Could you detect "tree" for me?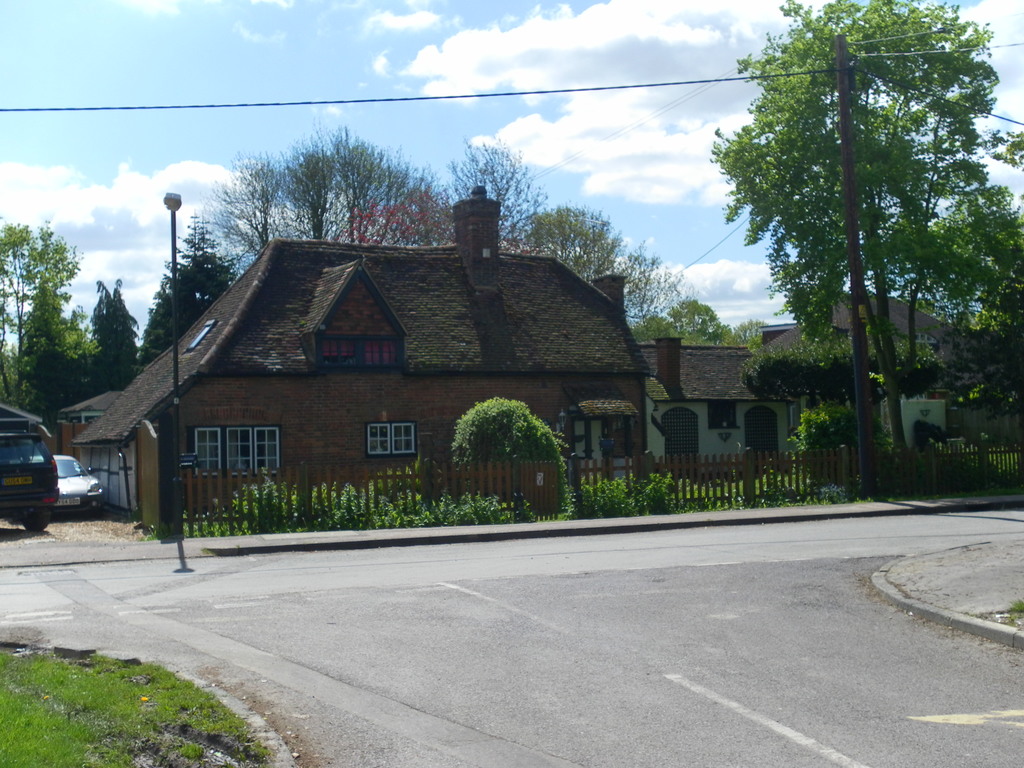
Detection result: <box>698,0,995,458</box>.
